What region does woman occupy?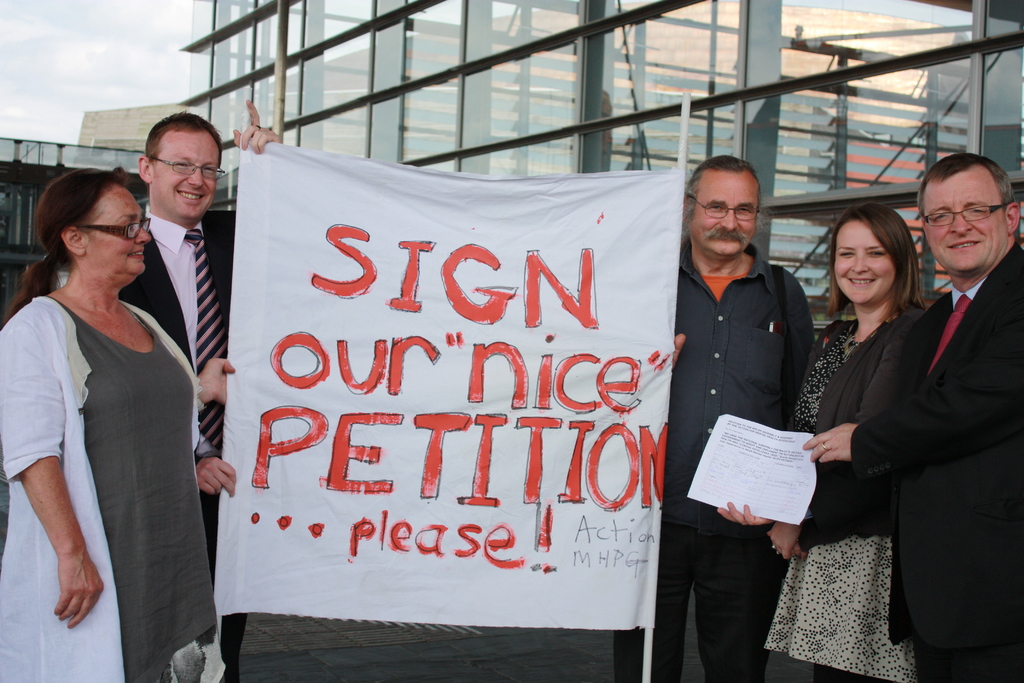
(x1=754, y1=204, x2=930, y2=682).
